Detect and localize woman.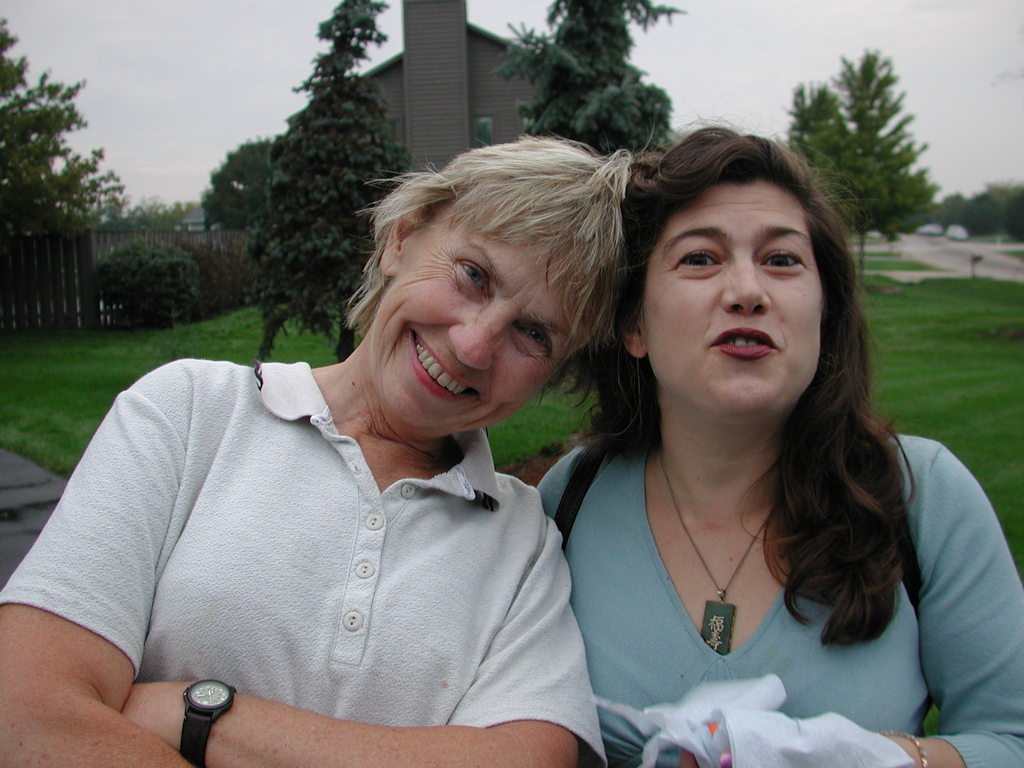
Localized at x1=501 y1=117 x2=989 y2=767.
